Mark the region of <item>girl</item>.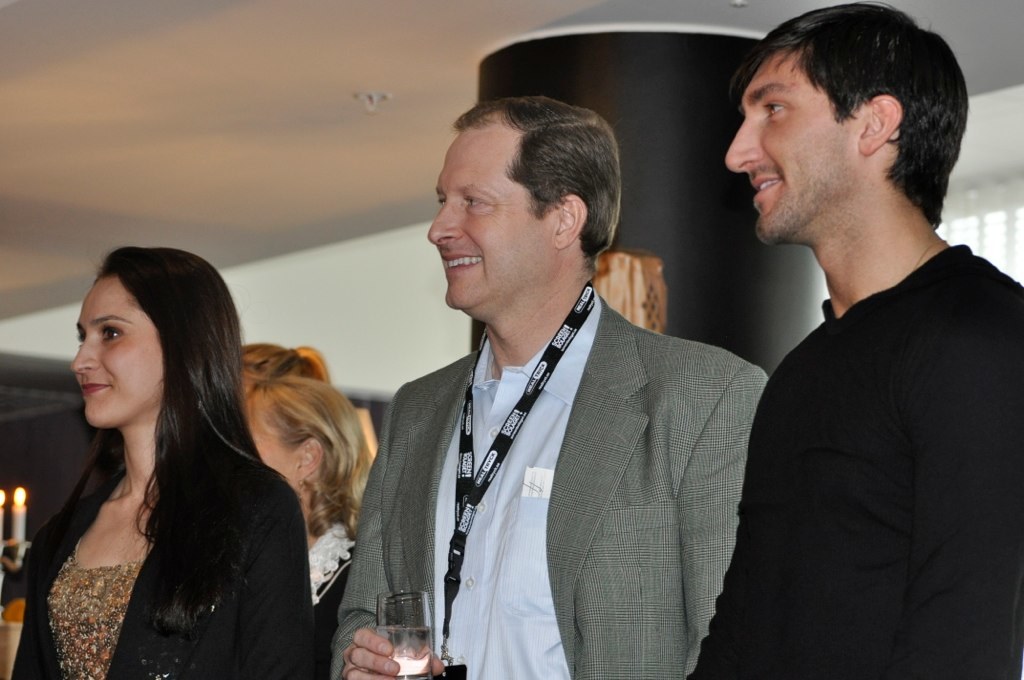
Region: [0,237,347,679].
